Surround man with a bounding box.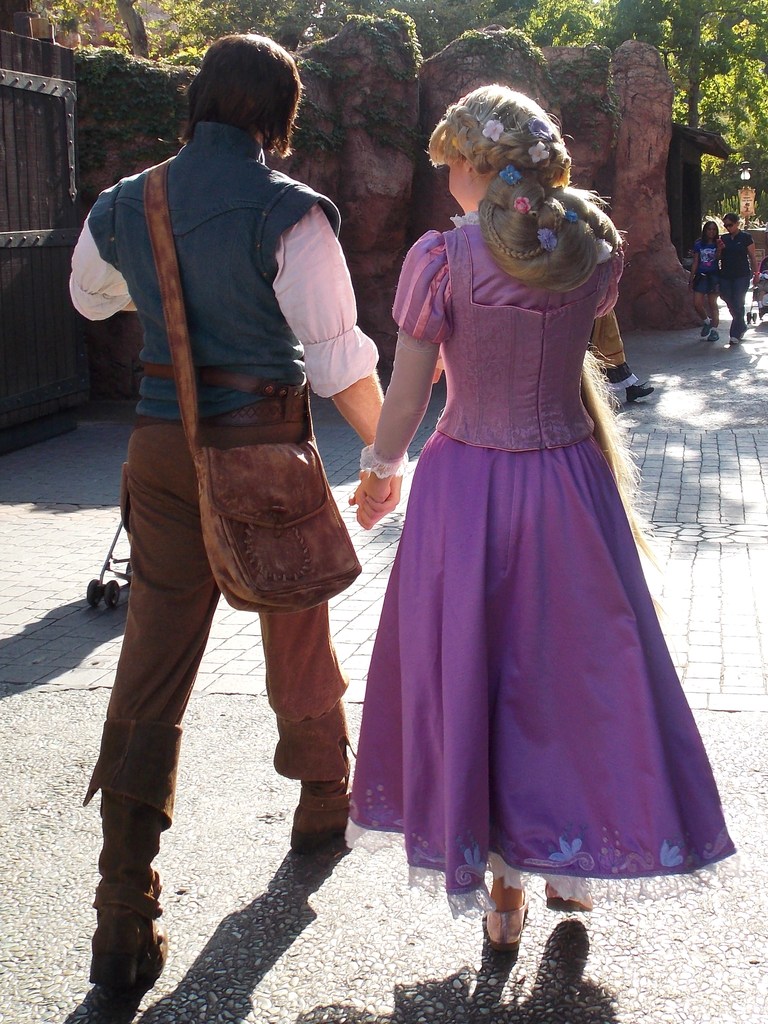
x1=67 y1=21 x2=395 y2=930.
